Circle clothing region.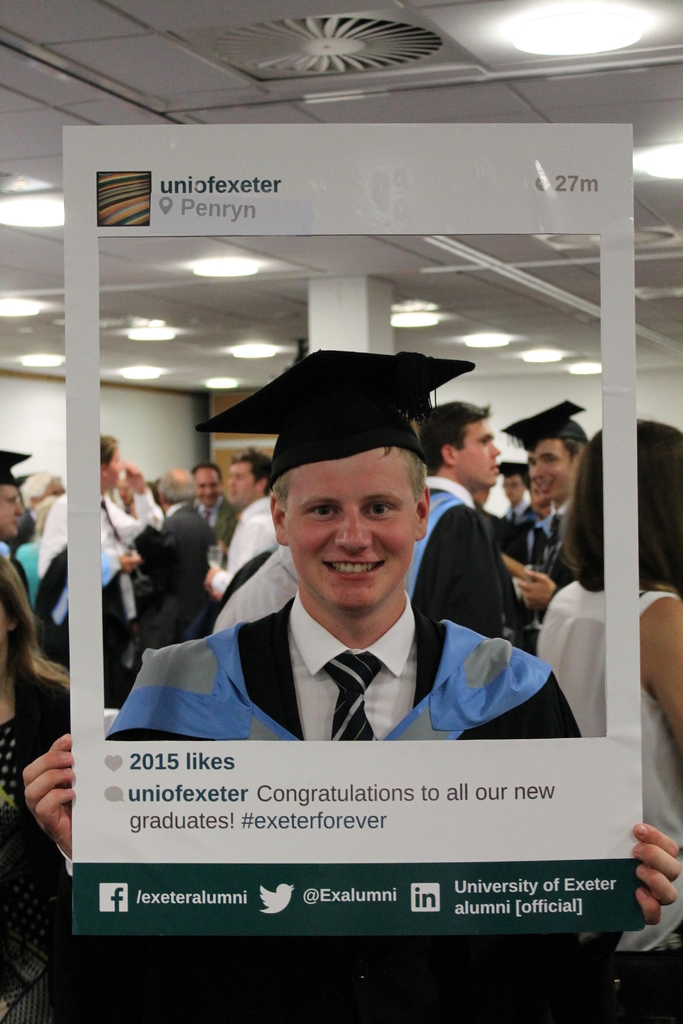
Region: crop(0, 545, 51, 762).
